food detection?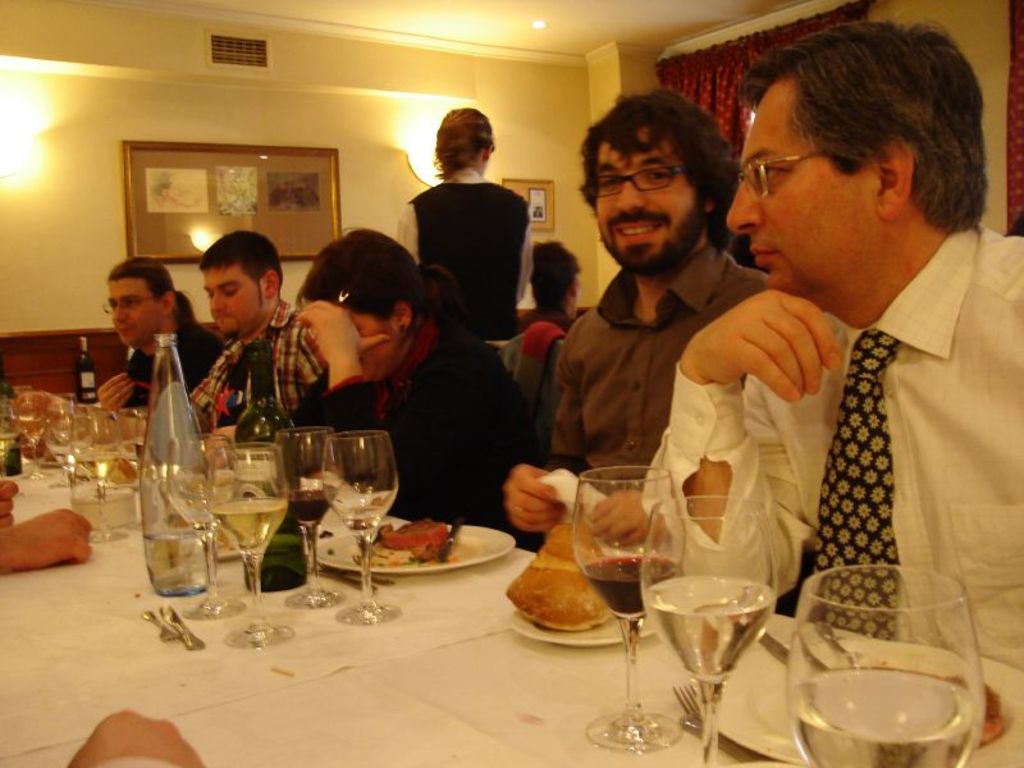
l=509, t=552, r=613, b=640
